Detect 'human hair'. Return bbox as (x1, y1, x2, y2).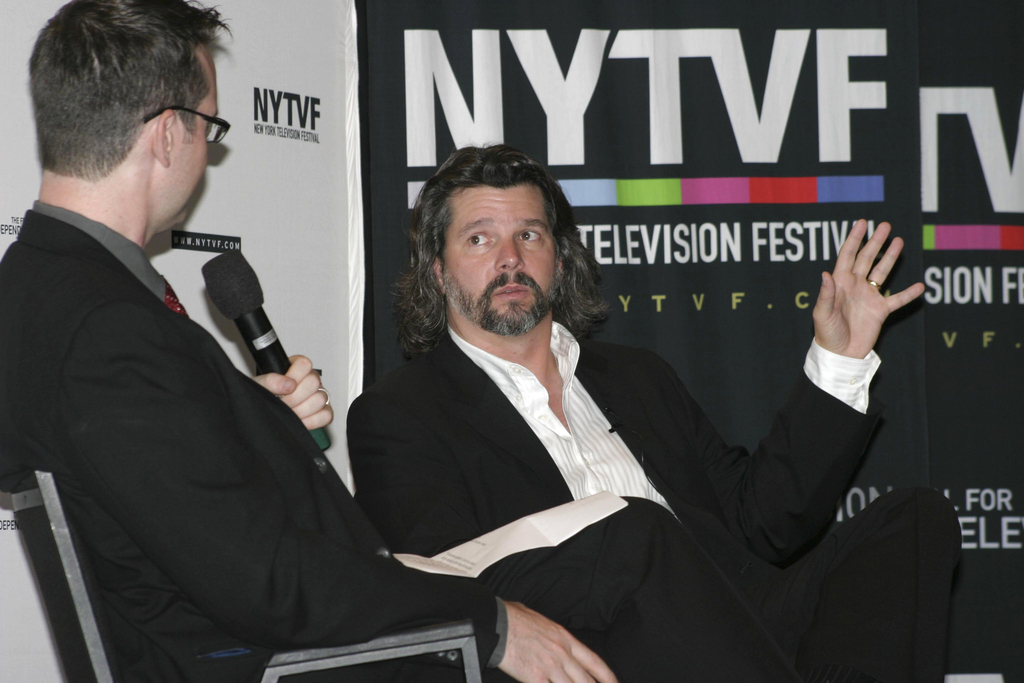
(394, 138, 611, 369).
